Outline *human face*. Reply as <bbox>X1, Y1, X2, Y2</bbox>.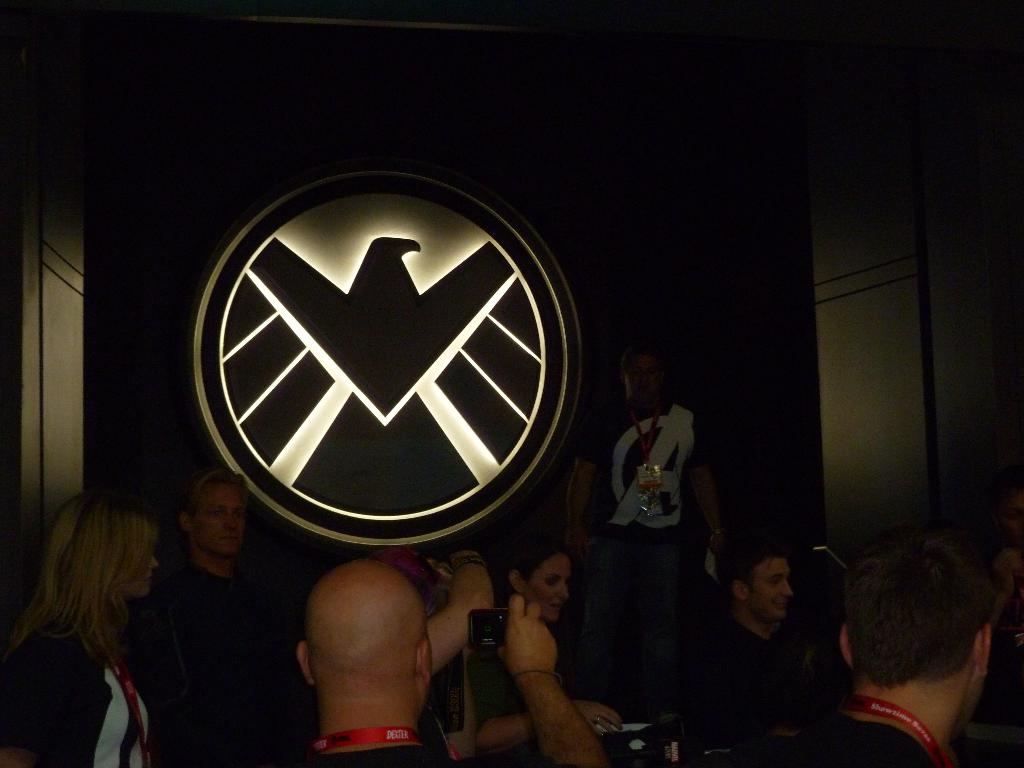
<bbox>748, 562, 789, 627</bbox>.
